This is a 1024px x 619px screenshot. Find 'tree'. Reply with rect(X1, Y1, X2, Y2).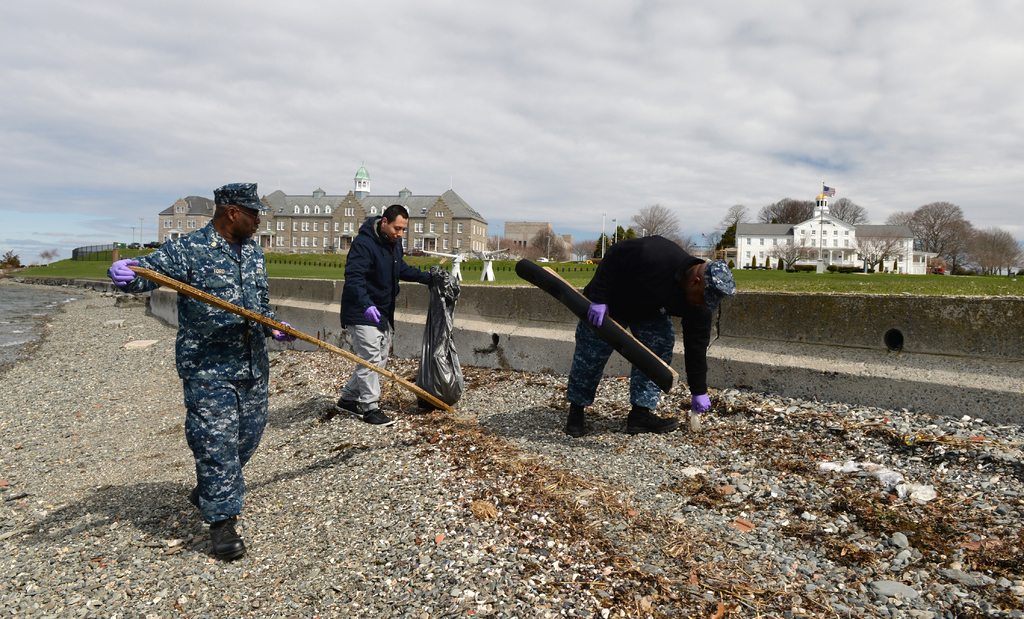
rect(878, 207, 911, 254).
